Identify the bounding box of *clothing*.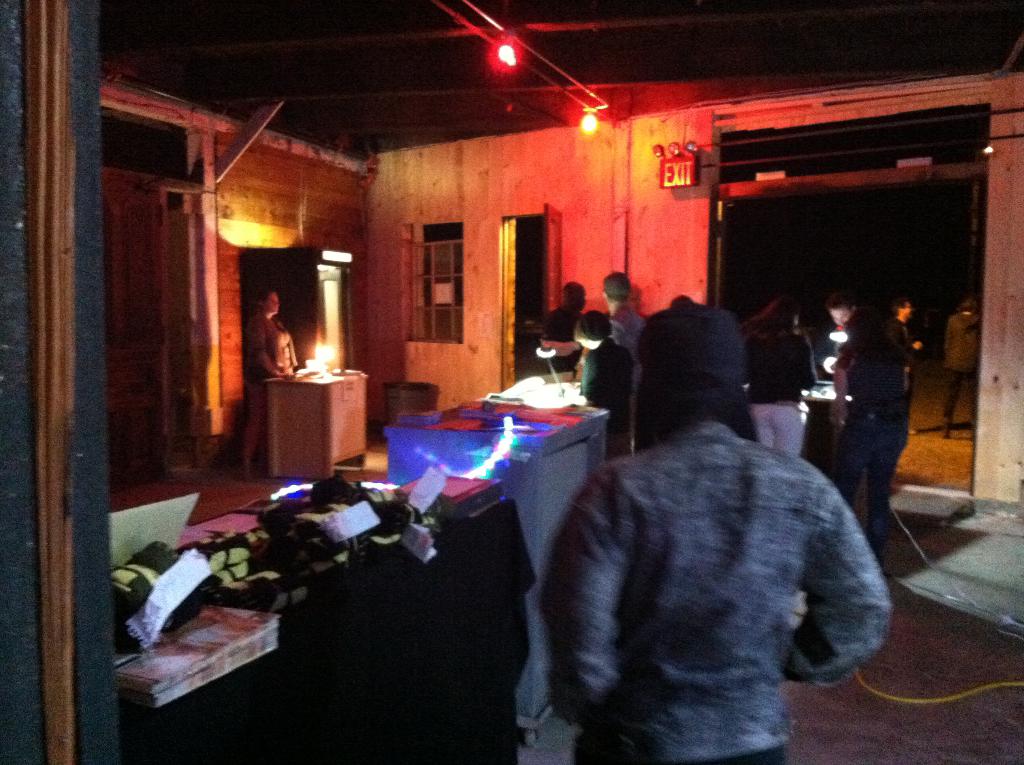
box(943, 311, 984, 432).
